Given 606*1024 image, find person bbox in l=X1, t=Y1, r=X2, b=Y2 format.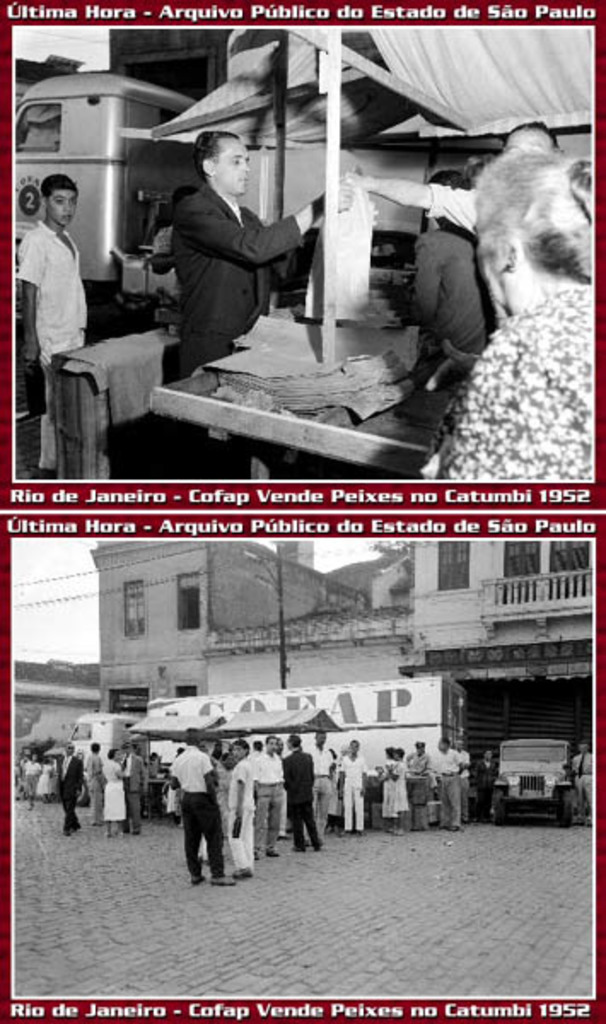
l=19, t=749, r=46, b=816.
